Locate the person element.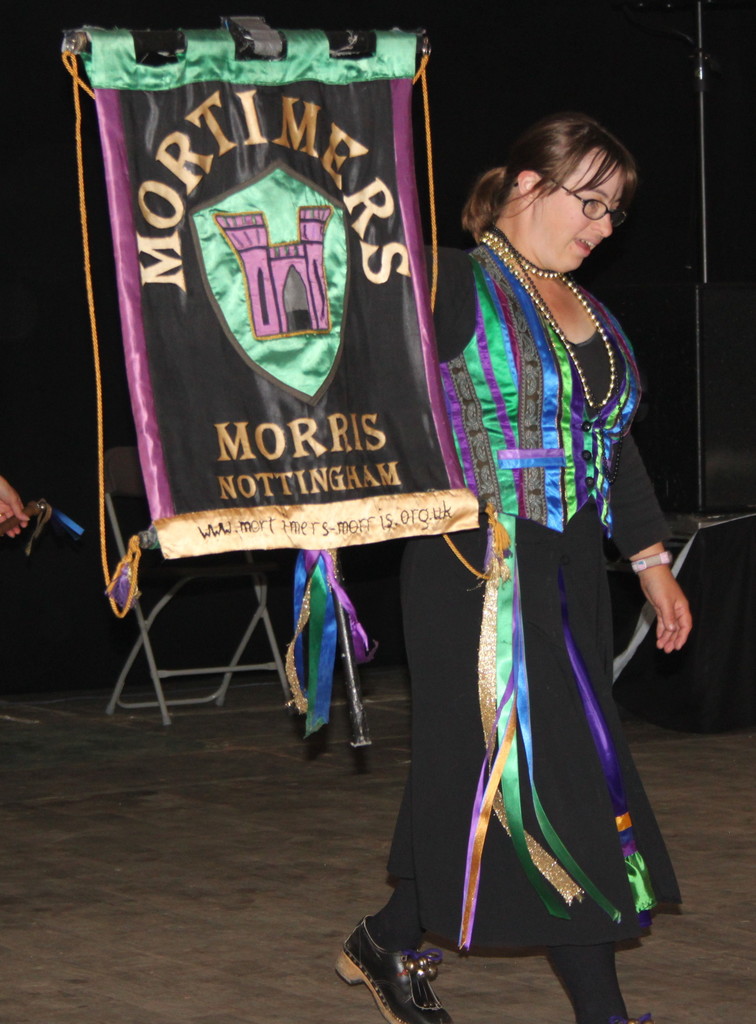
Element bbox: rect(388, 18, 670, 1023).
